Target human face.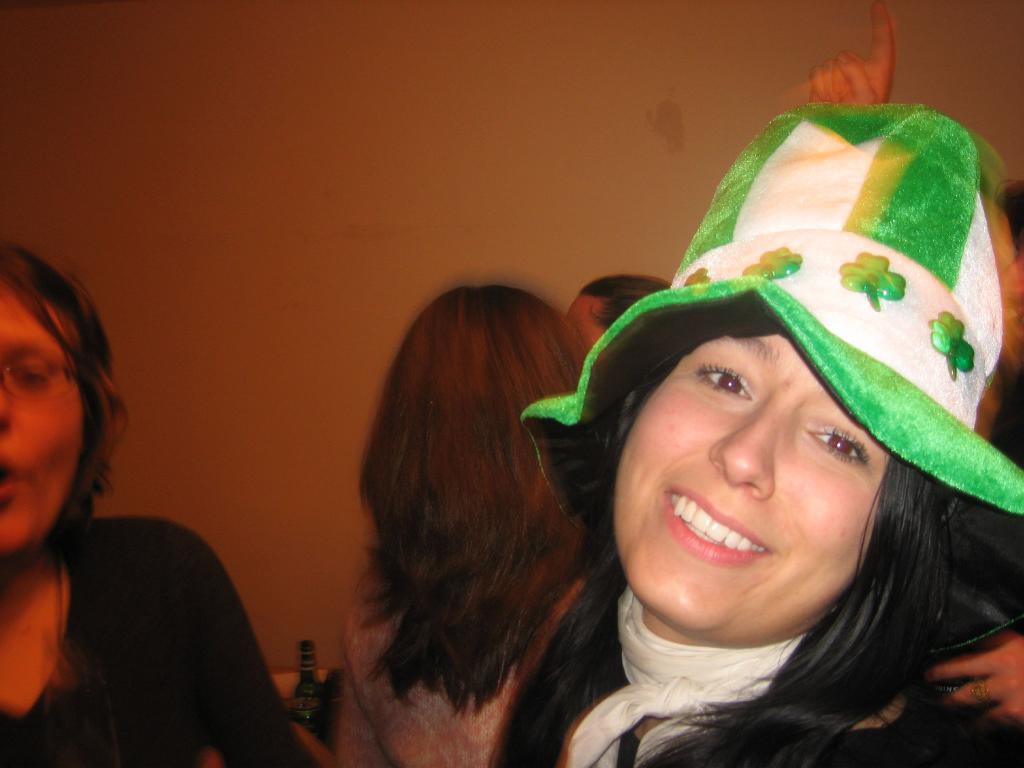
Target region: locate(0, 273, 87, 556).
